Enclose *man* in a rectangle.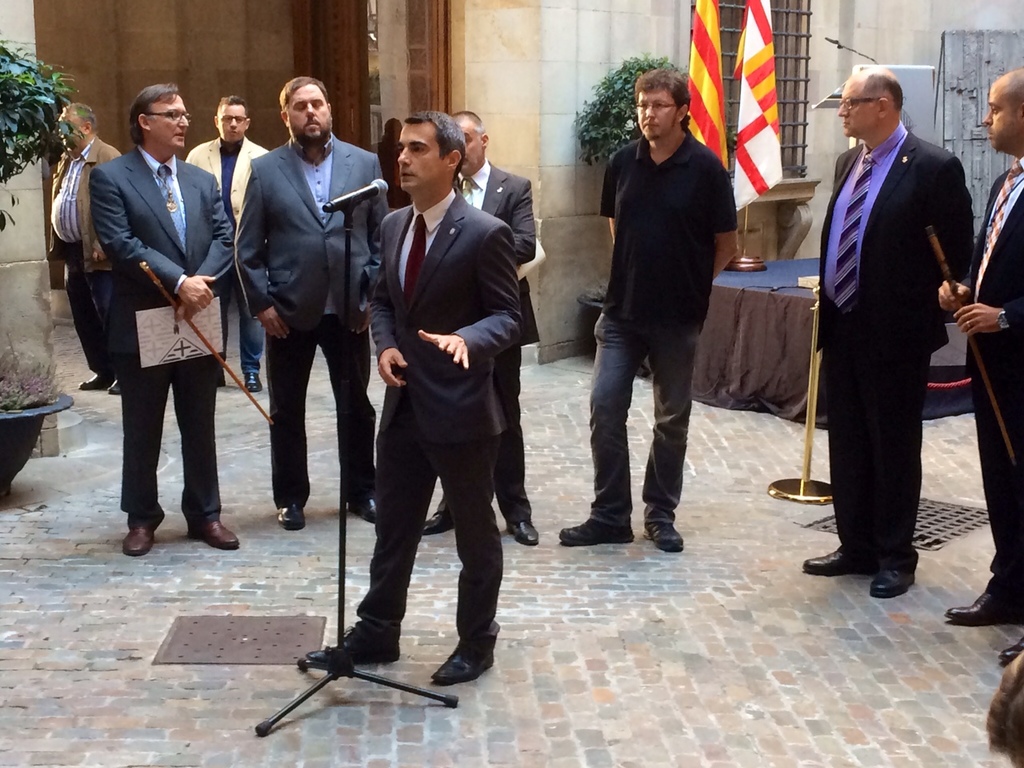
799:65:976:598.
